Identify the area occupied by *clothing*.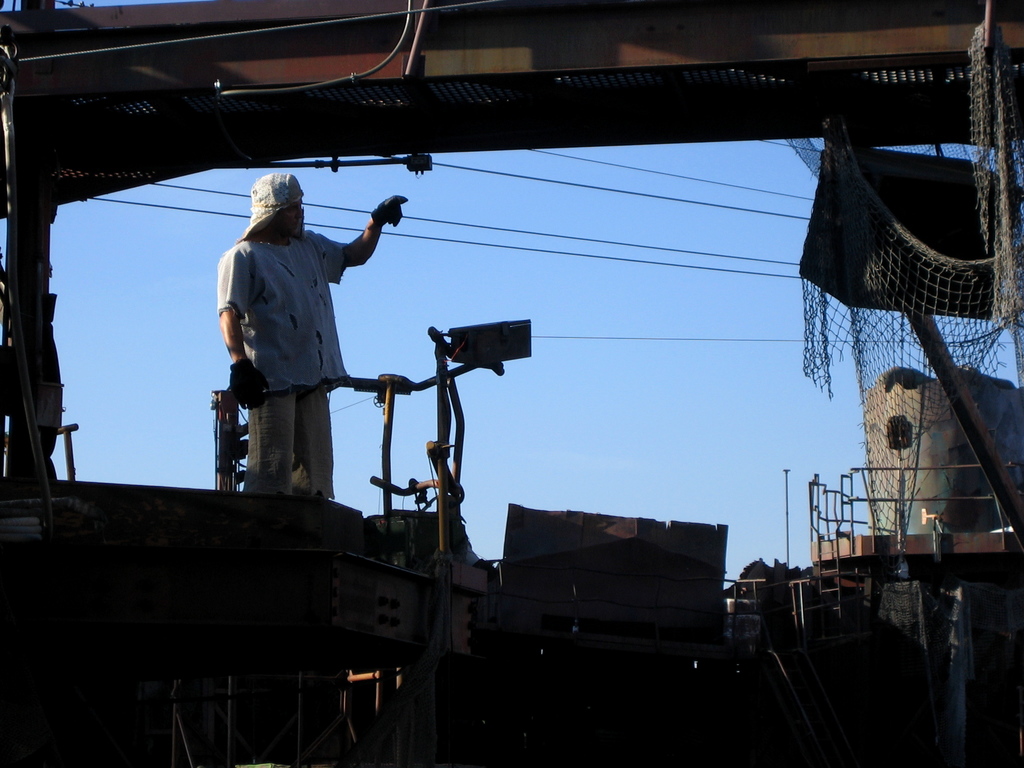
Area: <region>210, 175, 374, 493</region>.
